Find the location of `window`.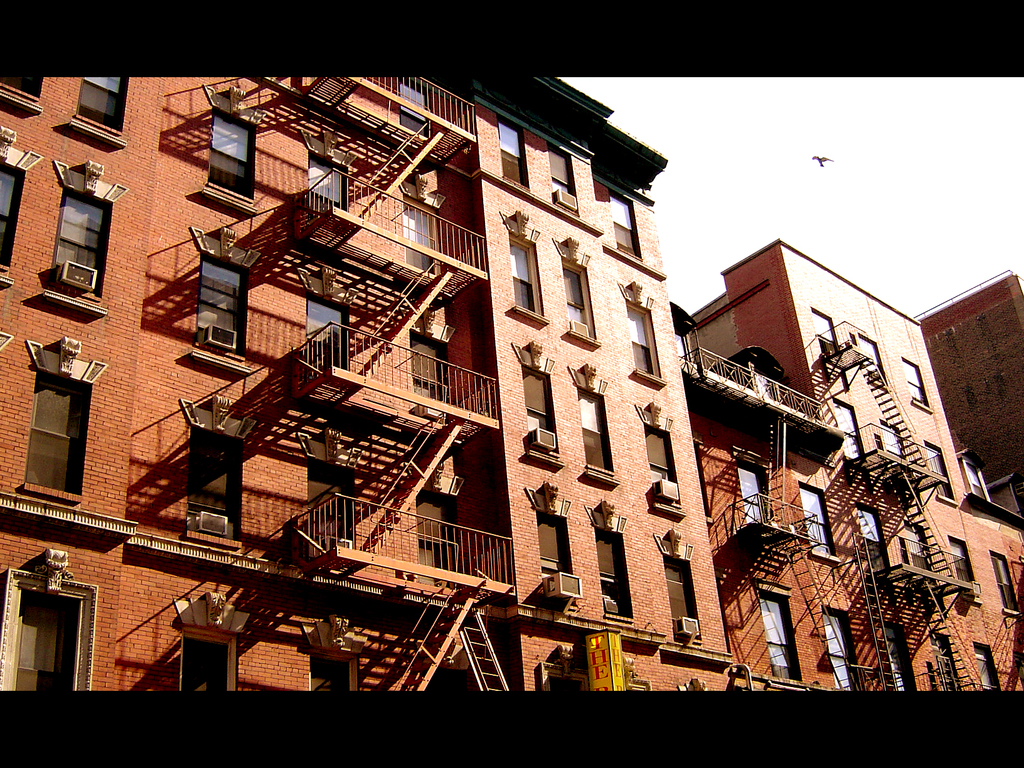
Location: crop(630, 297, 665, 387).
